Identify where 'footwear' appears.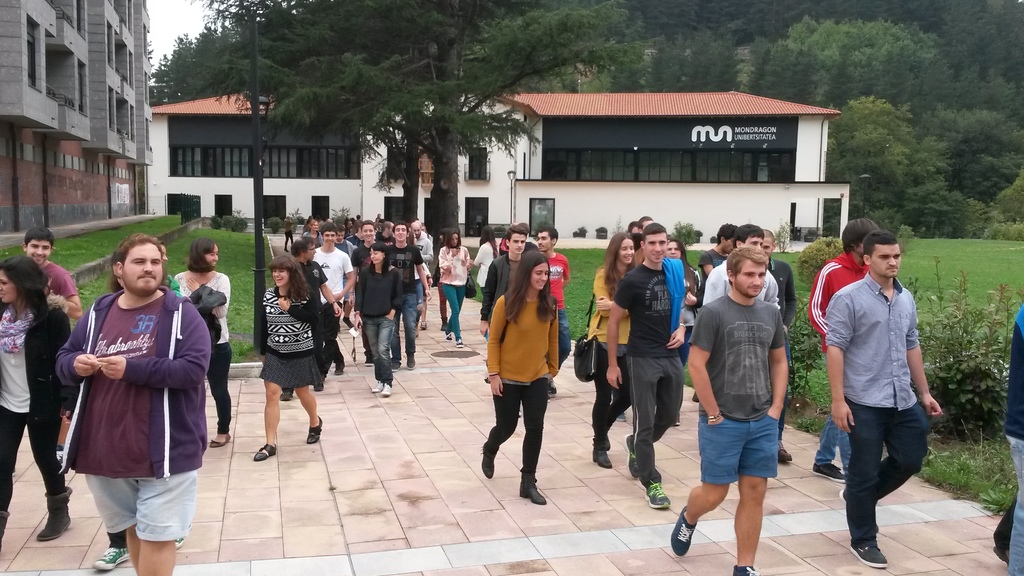
Appears at 548:378:557:391.
